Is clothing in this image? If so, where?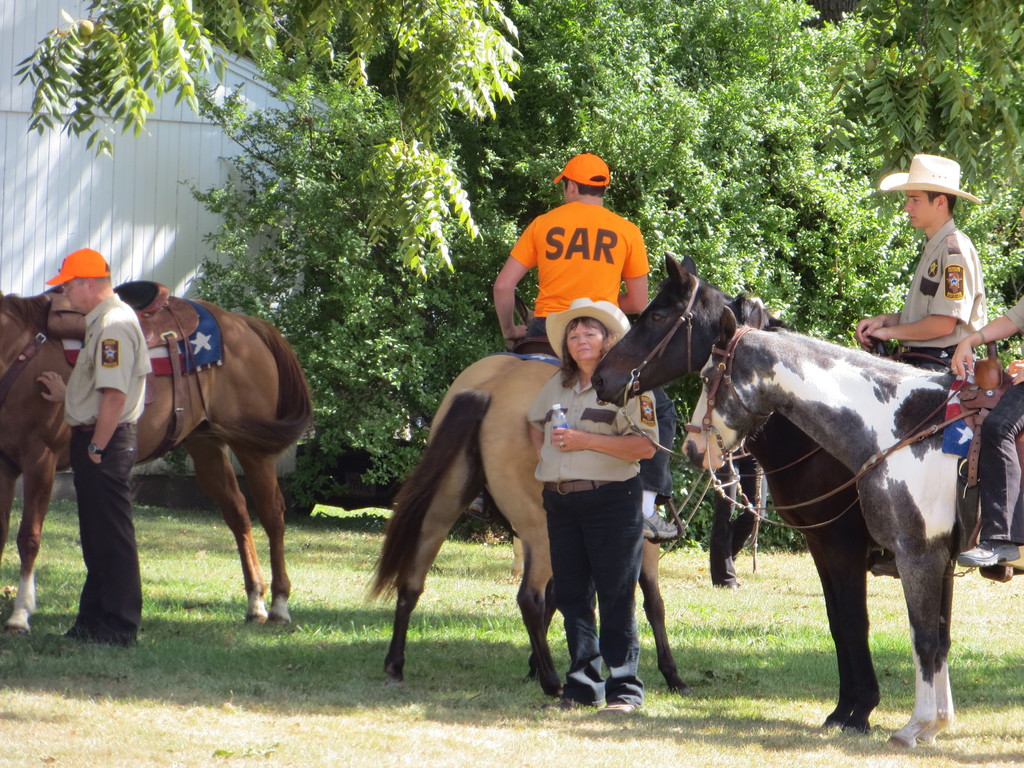
Yes, at crop(902, 224, 989, 364).
